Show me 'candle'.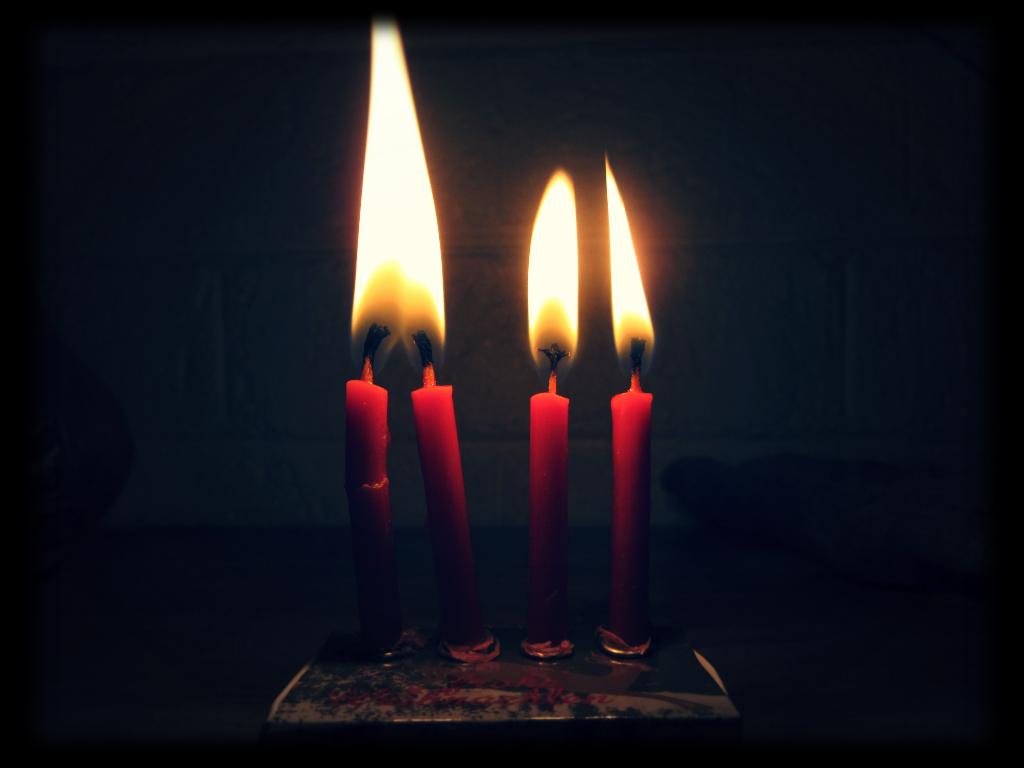
'candle' is here: select_region(389, 15, 478, 663).
